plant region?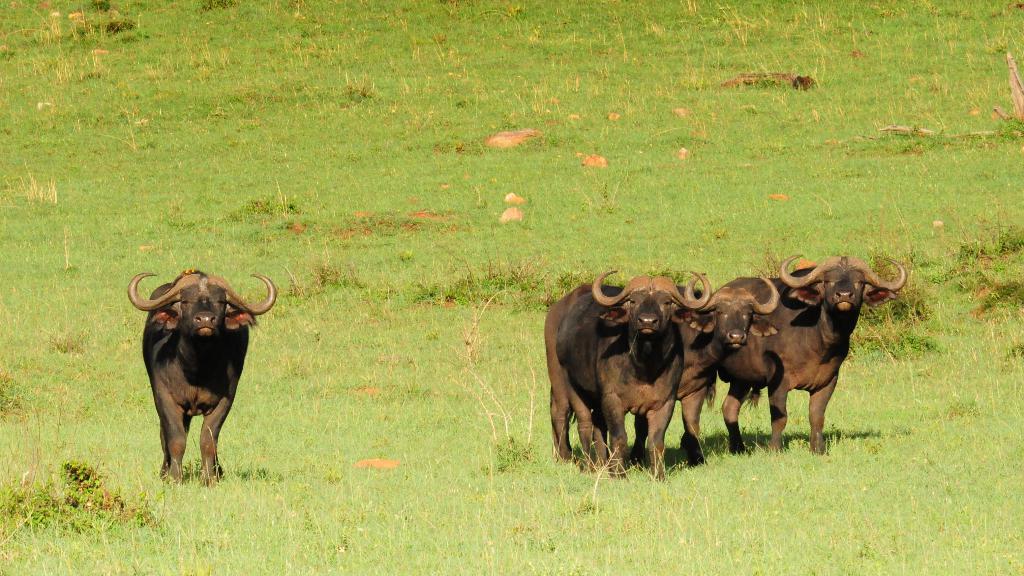
box(6, 452, 161, 547)
